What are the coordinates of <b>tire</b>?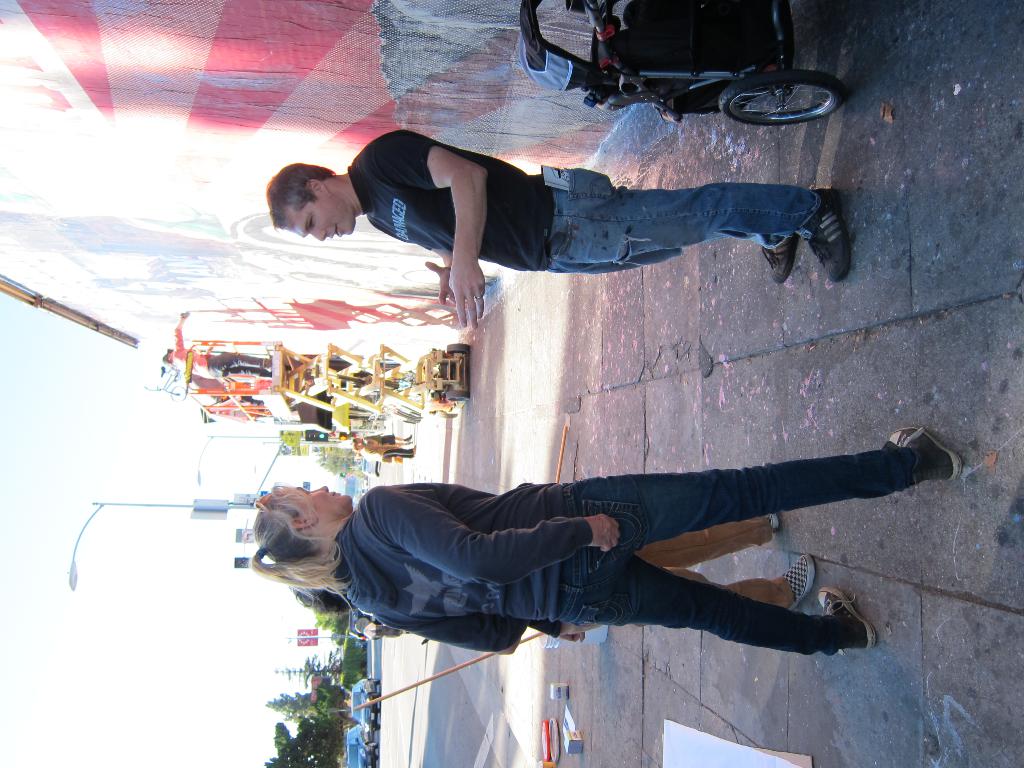
[left=374, top=710, right=376, bottom=720].
